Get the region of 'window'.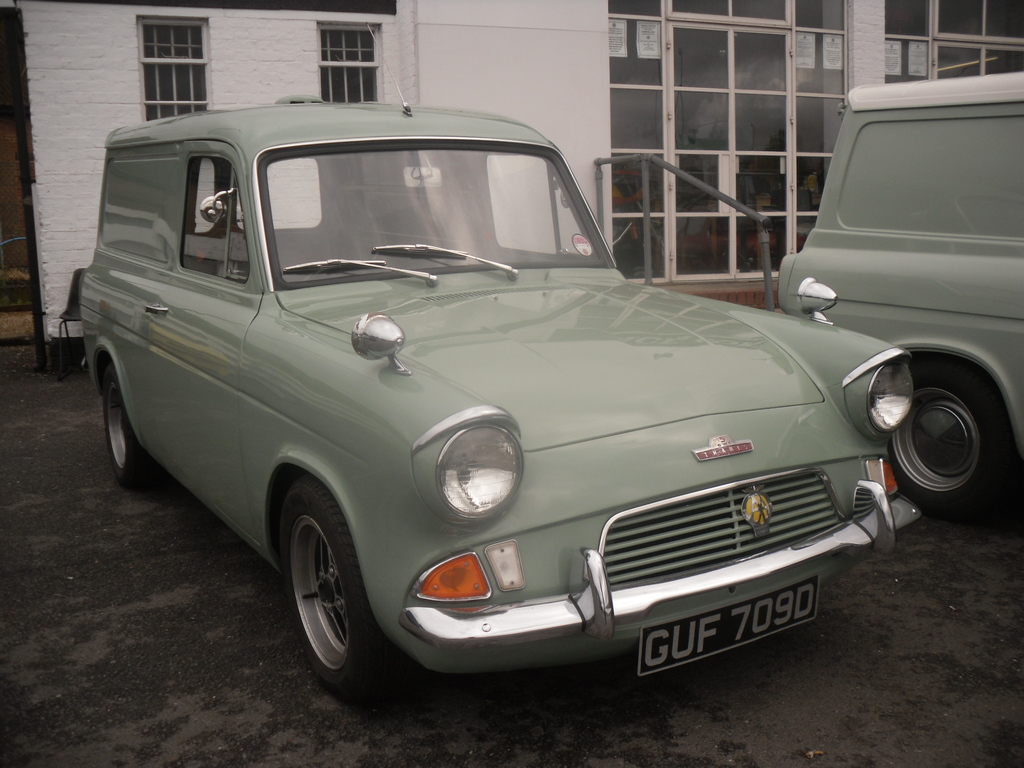
l=181, t=156, r=255, b=278.
